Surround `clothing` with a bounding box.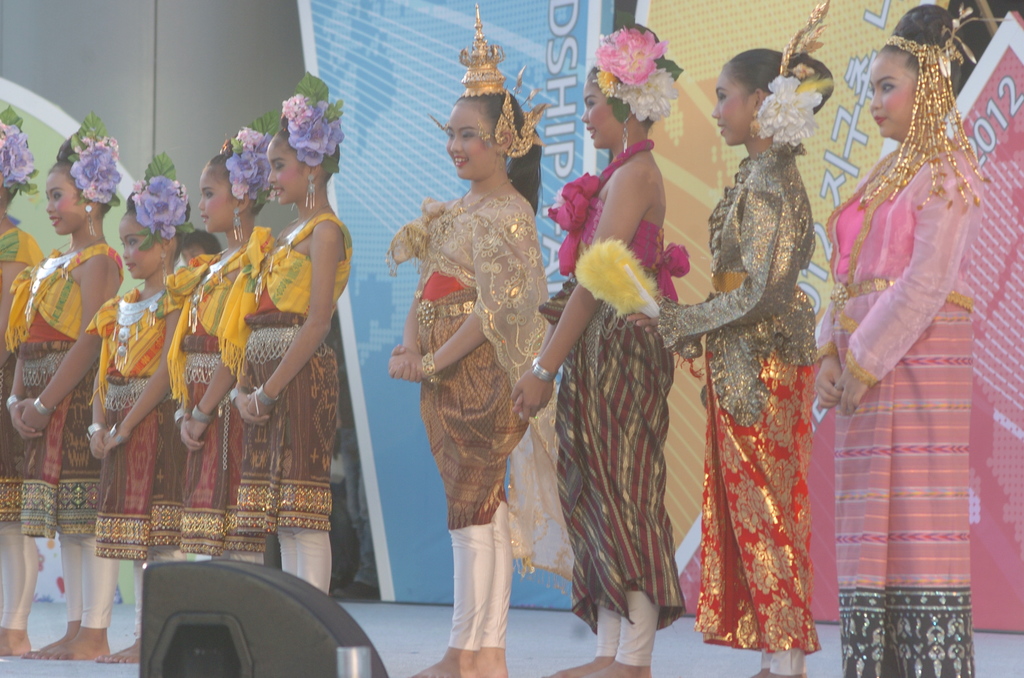
bbox=(242, 214, 356, 596).
